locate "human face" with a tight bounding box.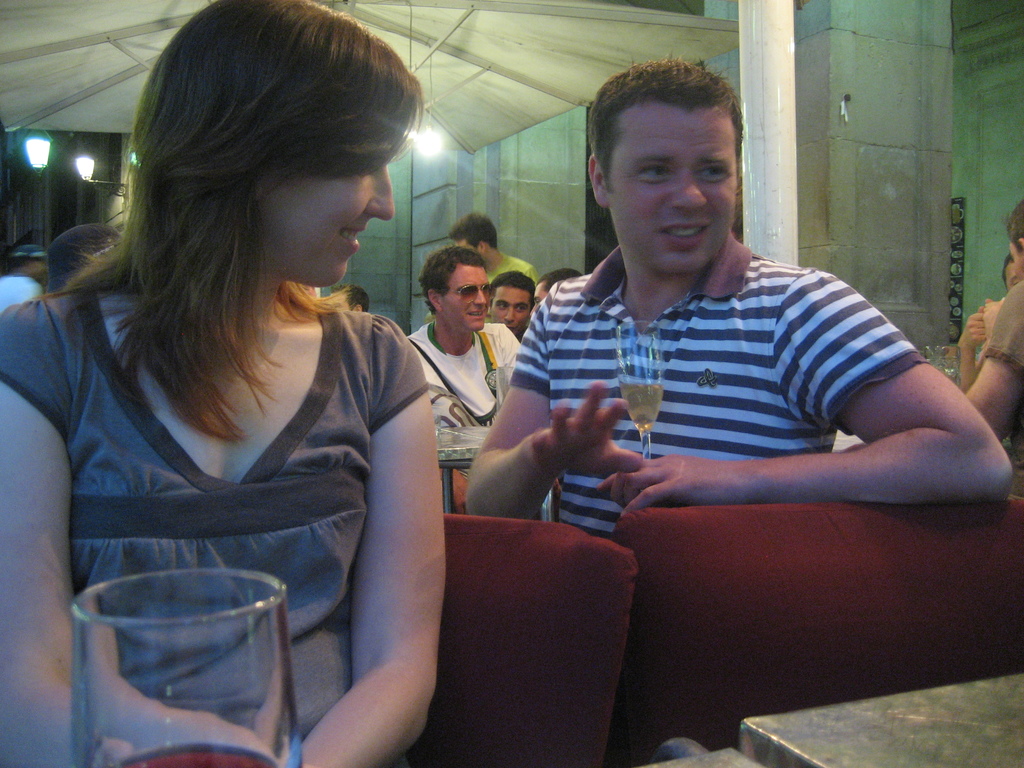
491, 286, 527, 339.
